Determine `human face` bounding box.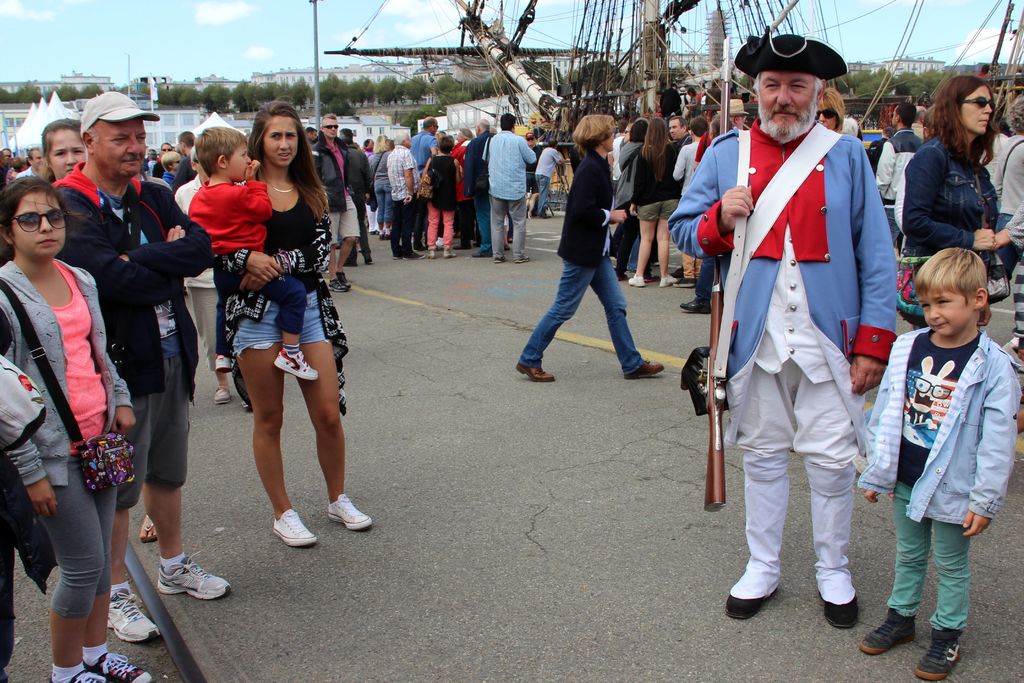
Determined: x1=817, y1=97, x2=839, y2=131.
